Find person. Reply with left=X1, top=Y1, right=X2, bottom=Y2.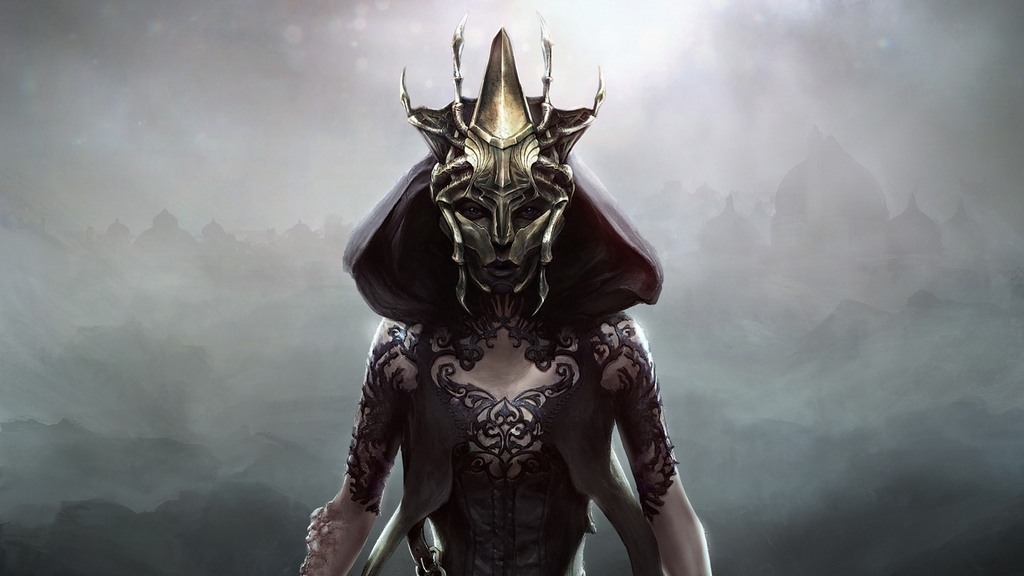
left=300, top=26, right=713, bottom=575.
